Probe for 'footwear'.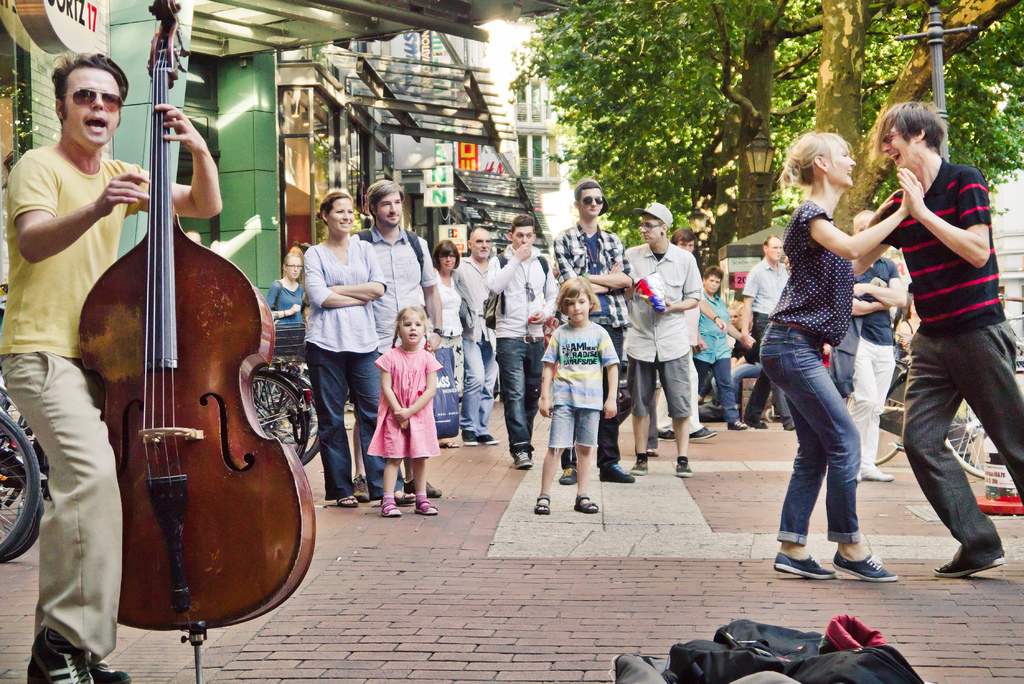
Probe result: bbox=(848, 462, 891, 484).
